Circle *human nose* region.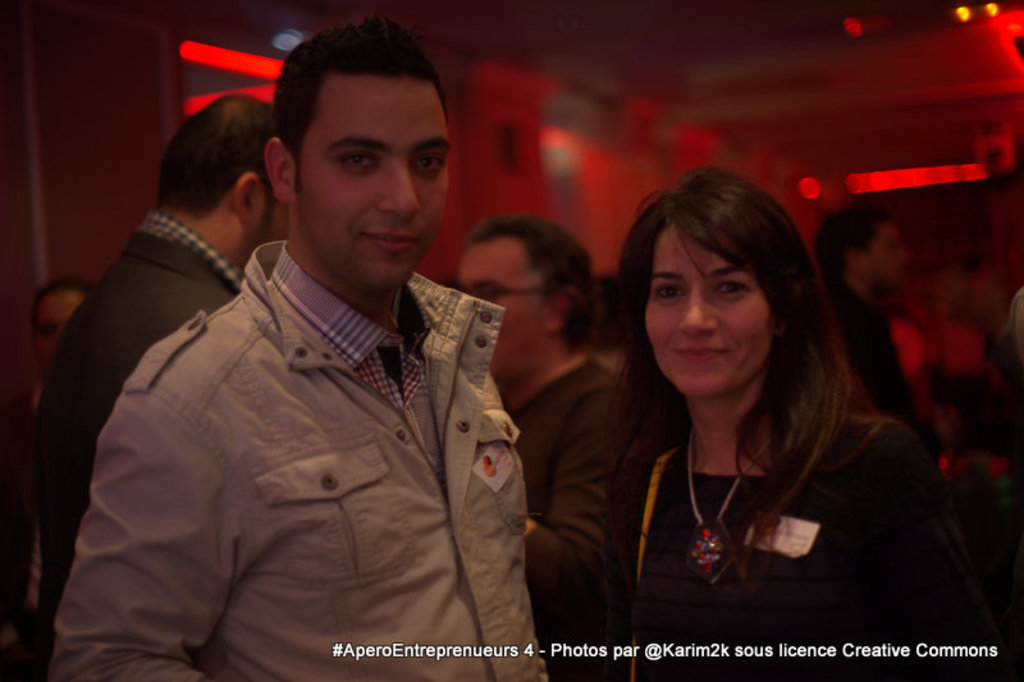
Region: left=678, top=289, right=722, bottom=337.
